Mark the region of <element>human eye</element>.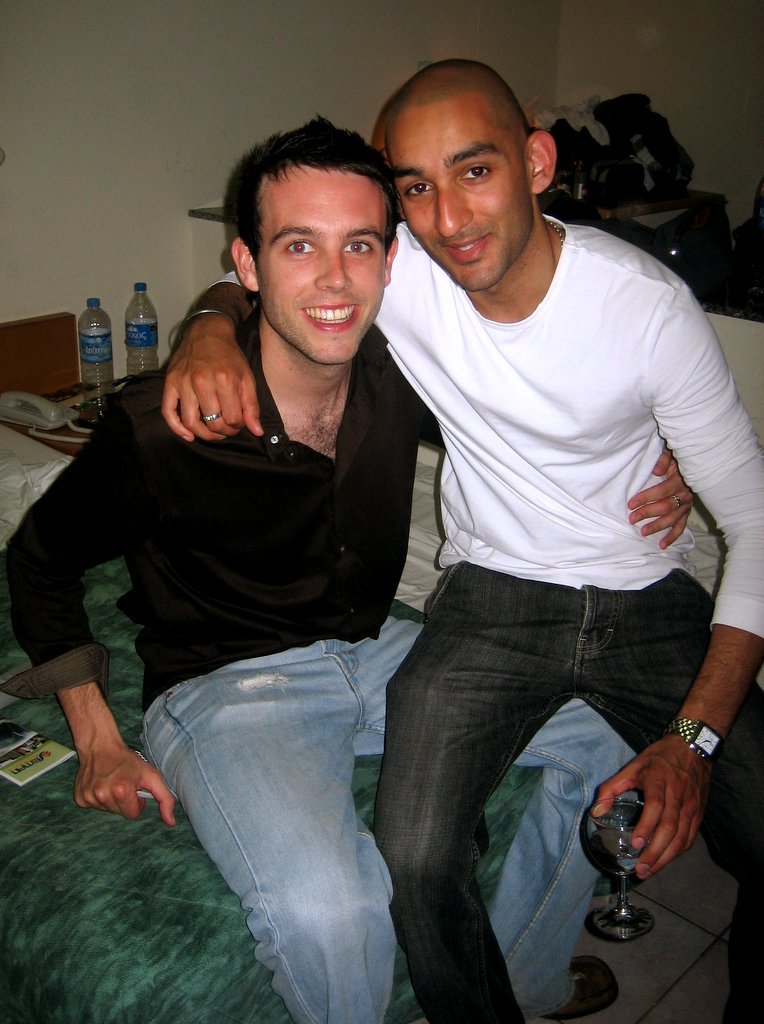
Region: 463,160,498,185.
